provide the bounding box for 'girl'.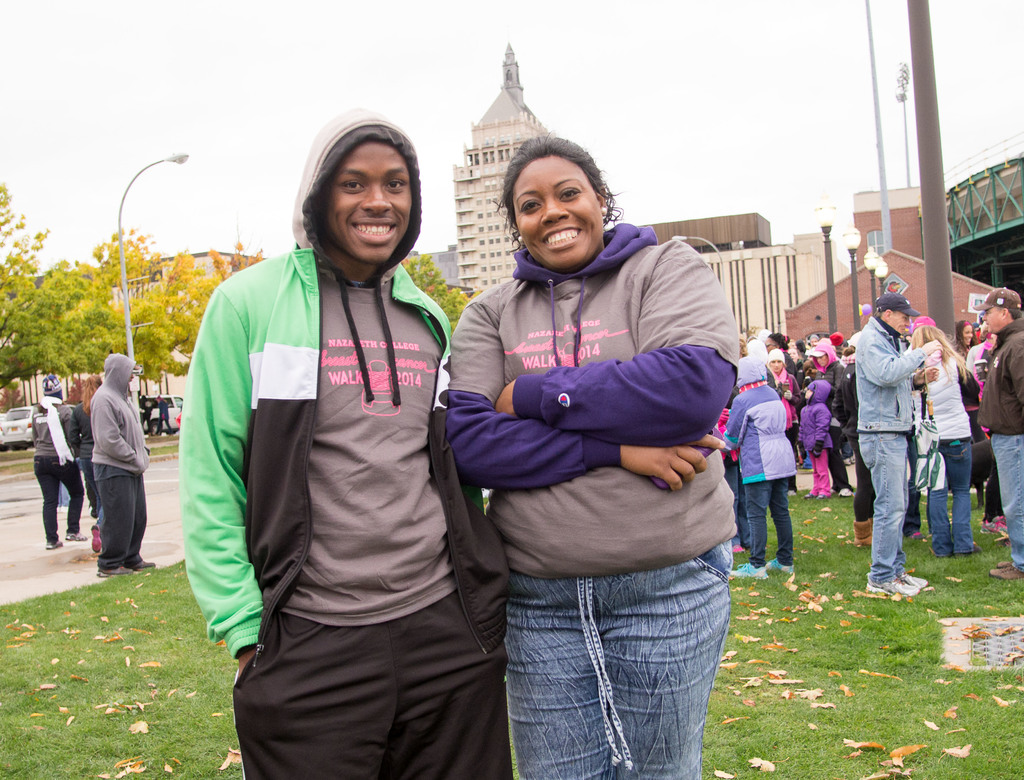
crop(445, 134, 739, 777).
